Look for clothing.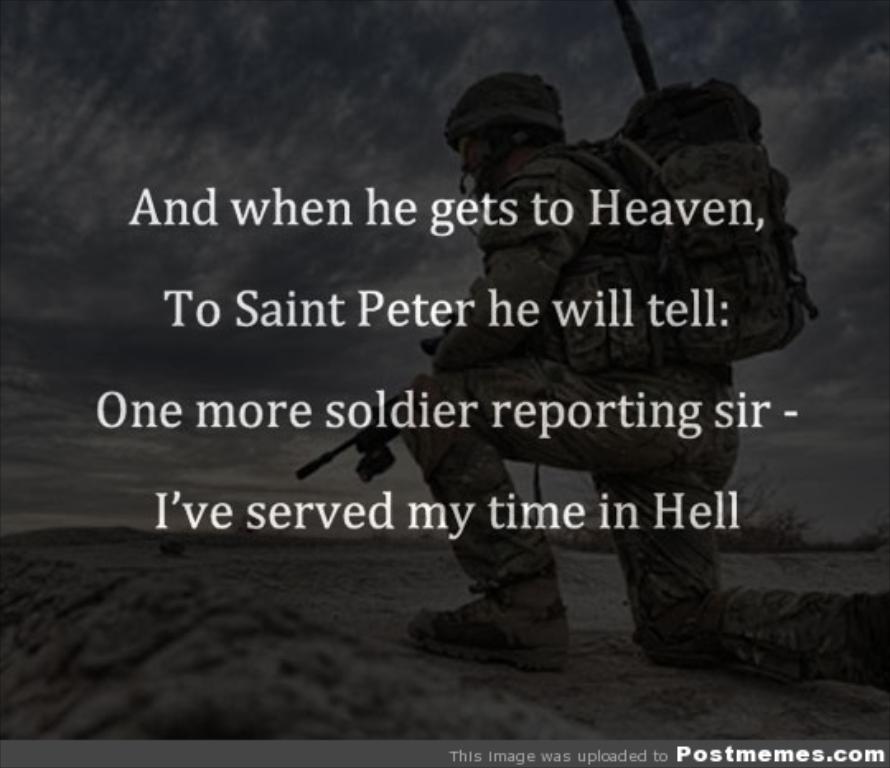
Found: detection(372, 76, 809, 574).
